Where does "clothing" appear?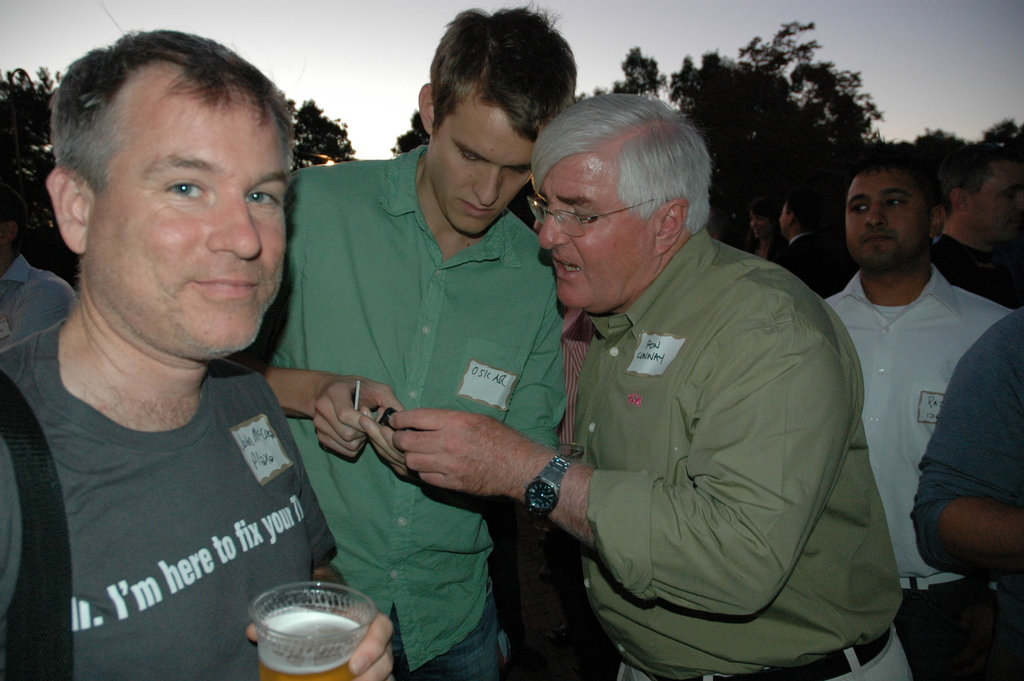
Appears at {"x1": 242, "y1": 144, "x2": 561, "y2": 680}.
